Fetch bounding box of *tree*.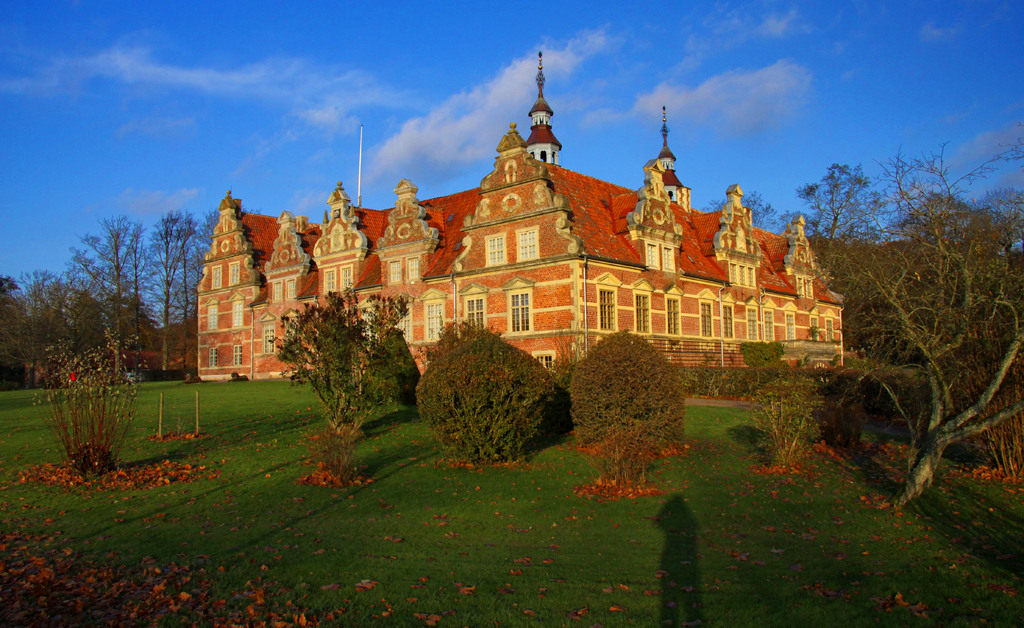
Bbox: bbox=[417, 321, 573, 456].
